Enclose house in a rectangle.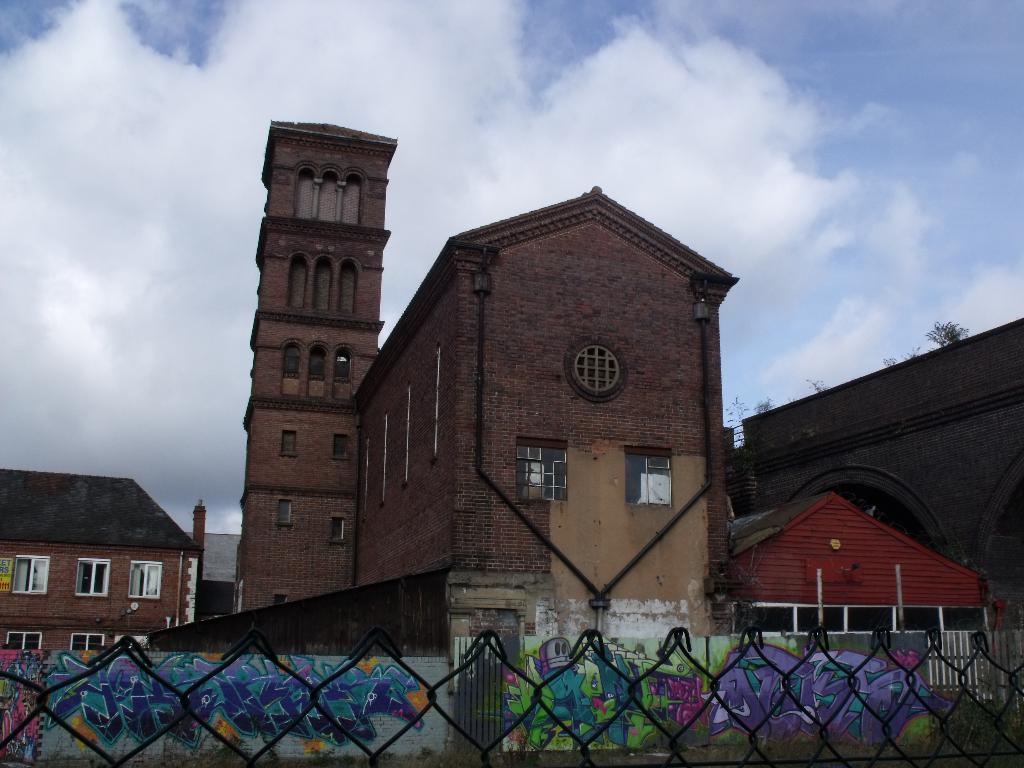
region(225, 117, 747, 655).
